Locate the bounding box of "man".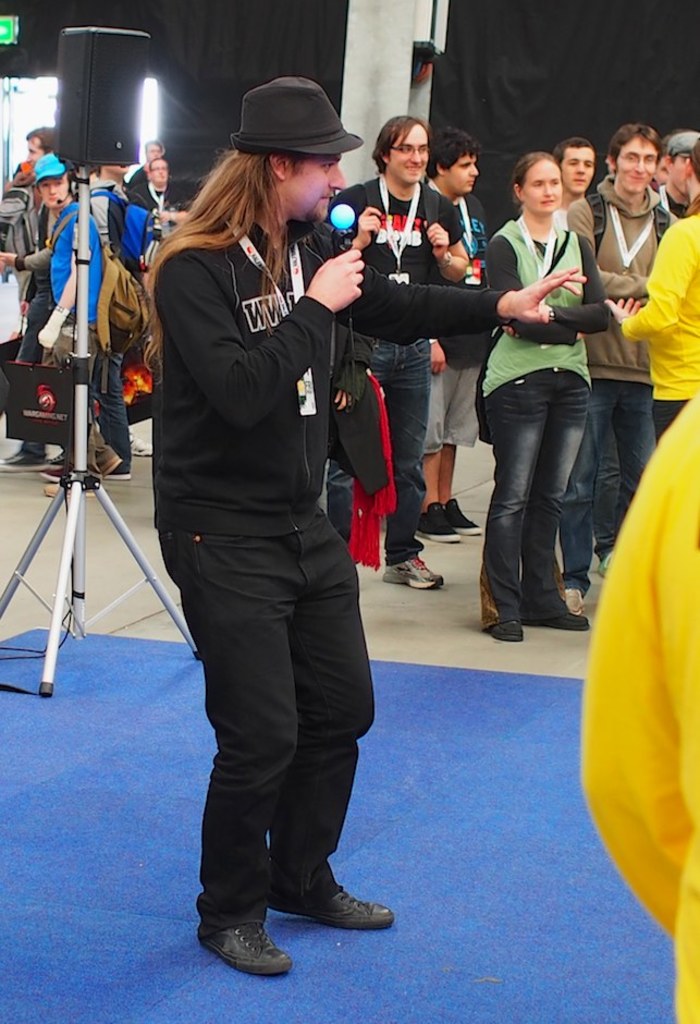
Bounding box: box(125, 157, 204, 212).
